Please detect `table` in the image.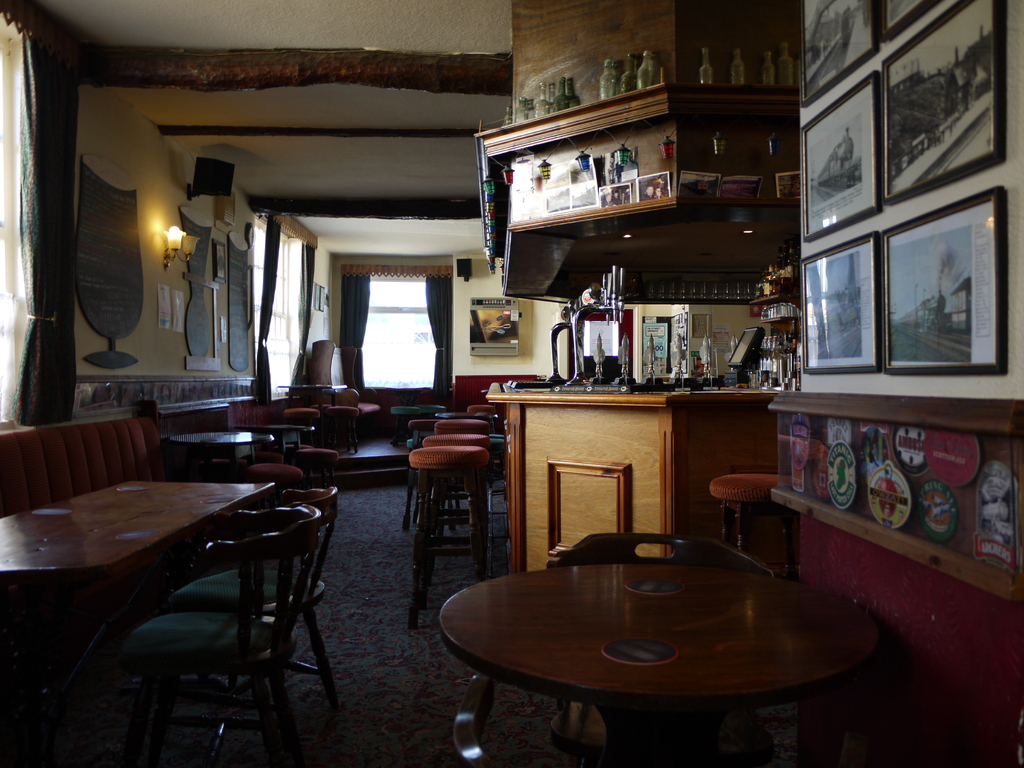
(431, 508, 898, 761).
